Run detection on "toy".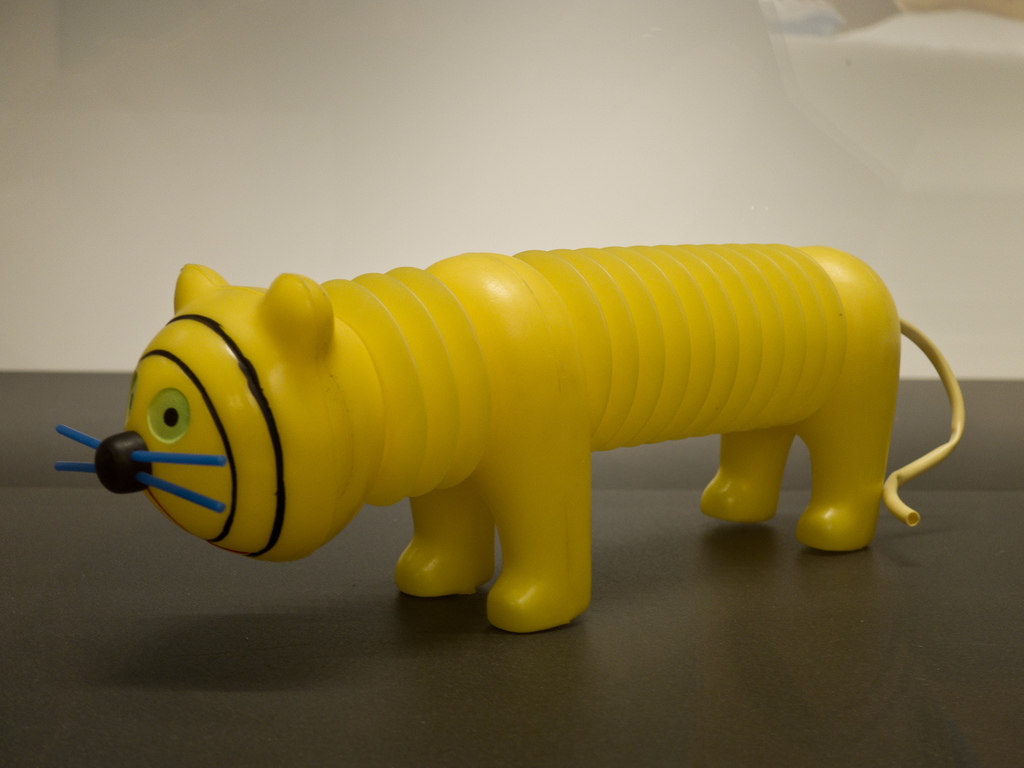
Result: (x1=53, y1=243, x2=970, y2=636).
